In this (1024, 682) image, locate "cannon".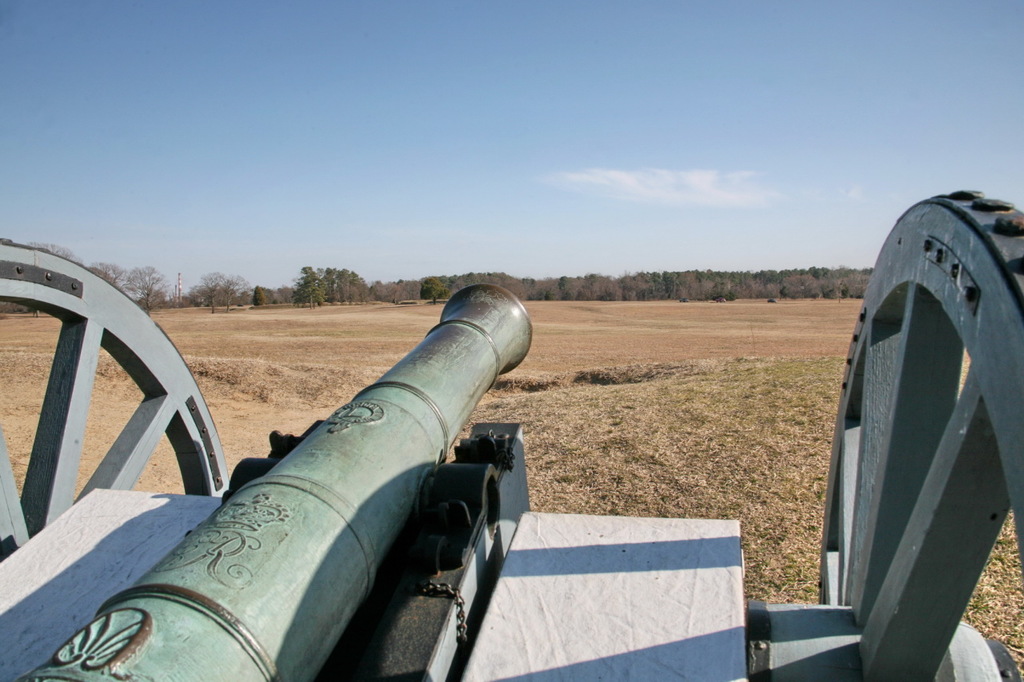
Bounding box: [left=0, top=190, right=1023, bottom=681].
